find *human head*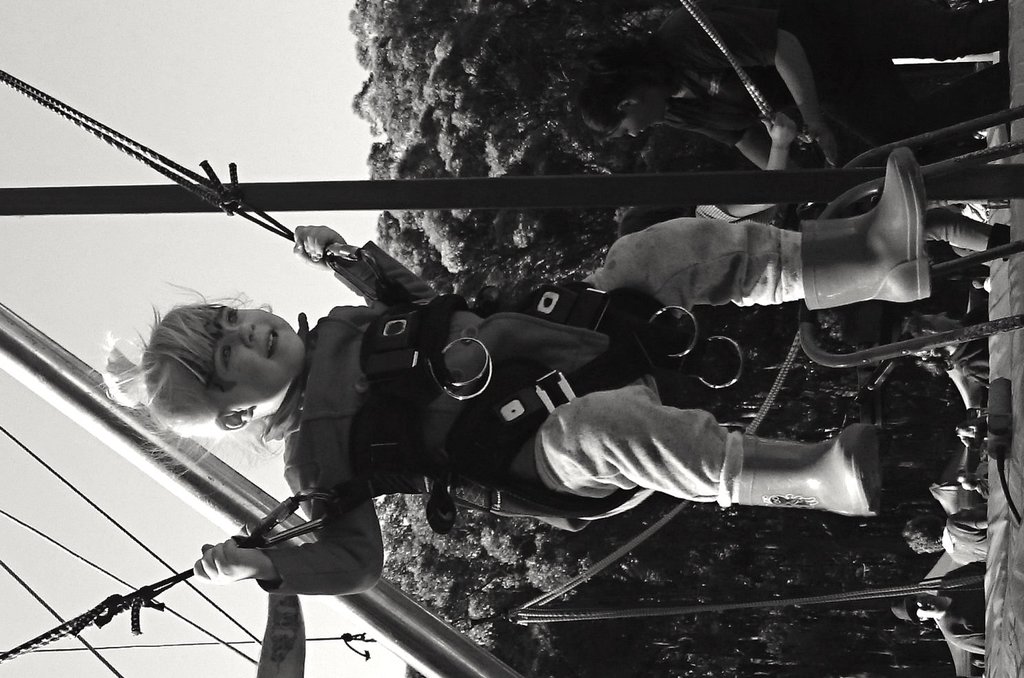
pyautogui.locateOnScreen(898, 515, 941, 557)
